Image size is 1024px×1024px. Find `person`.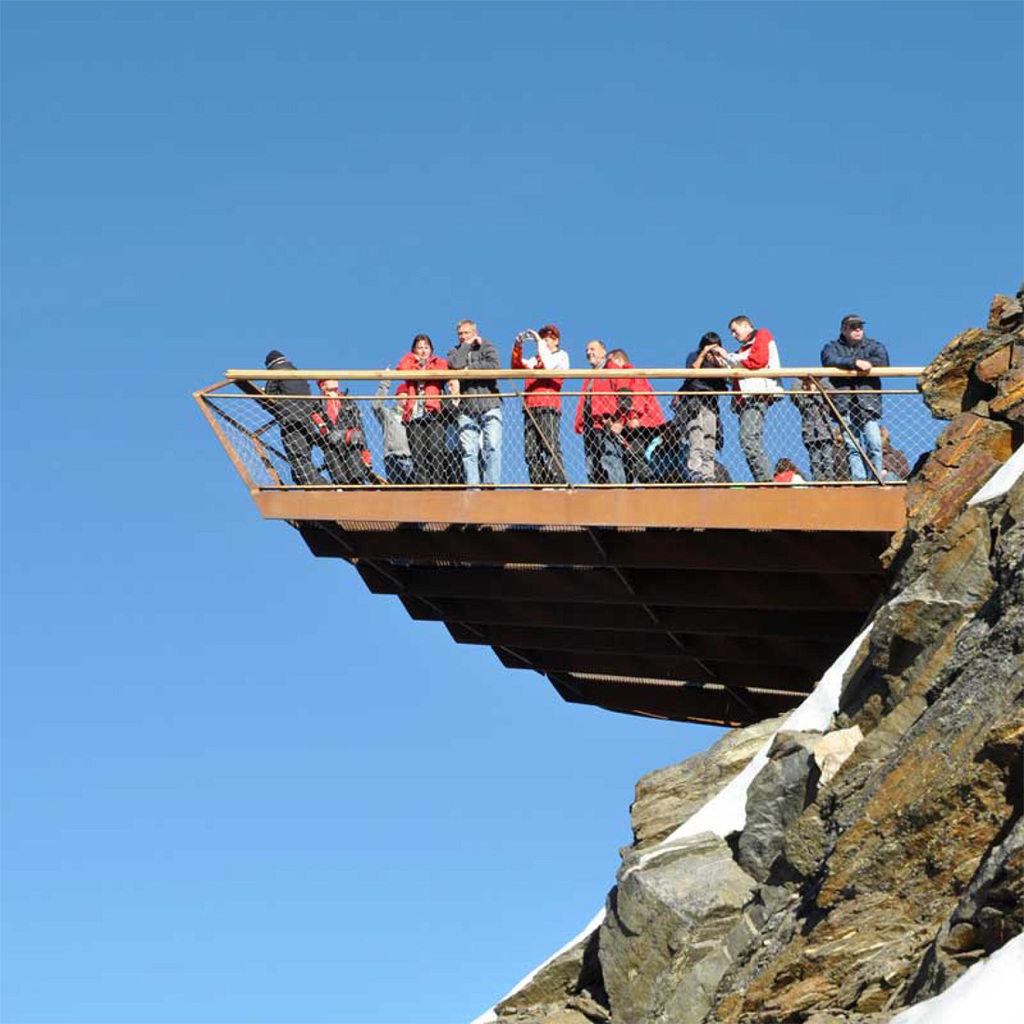
rect(397, 337, 446, 482).
